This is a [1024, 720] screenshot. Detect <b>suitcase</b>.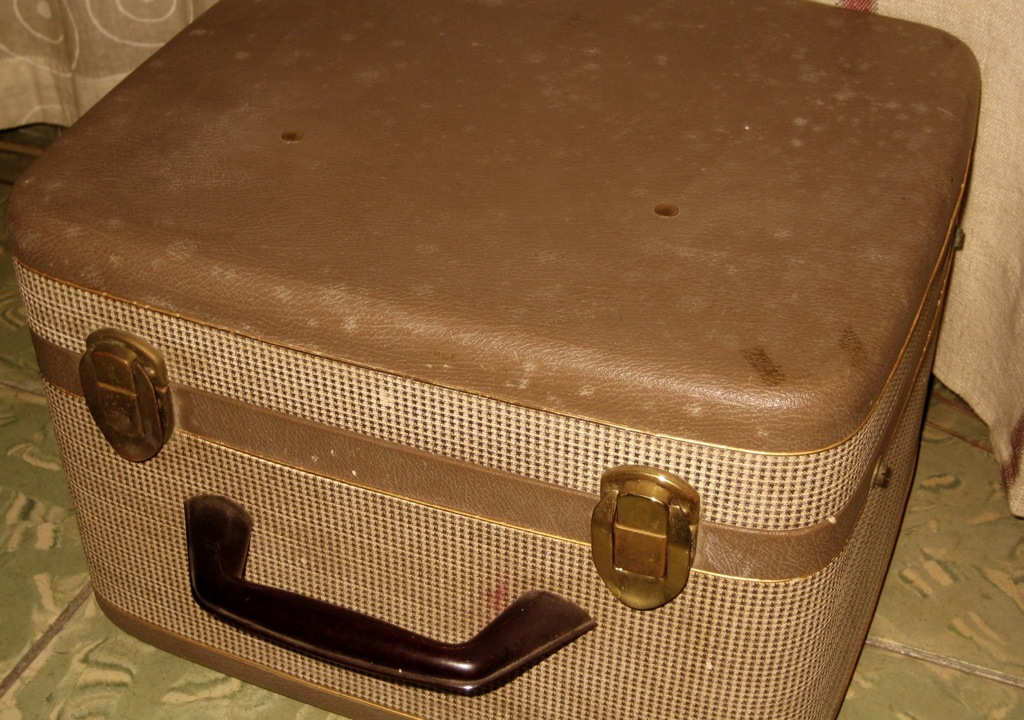
l=2, t=0, r=981, b=719.
